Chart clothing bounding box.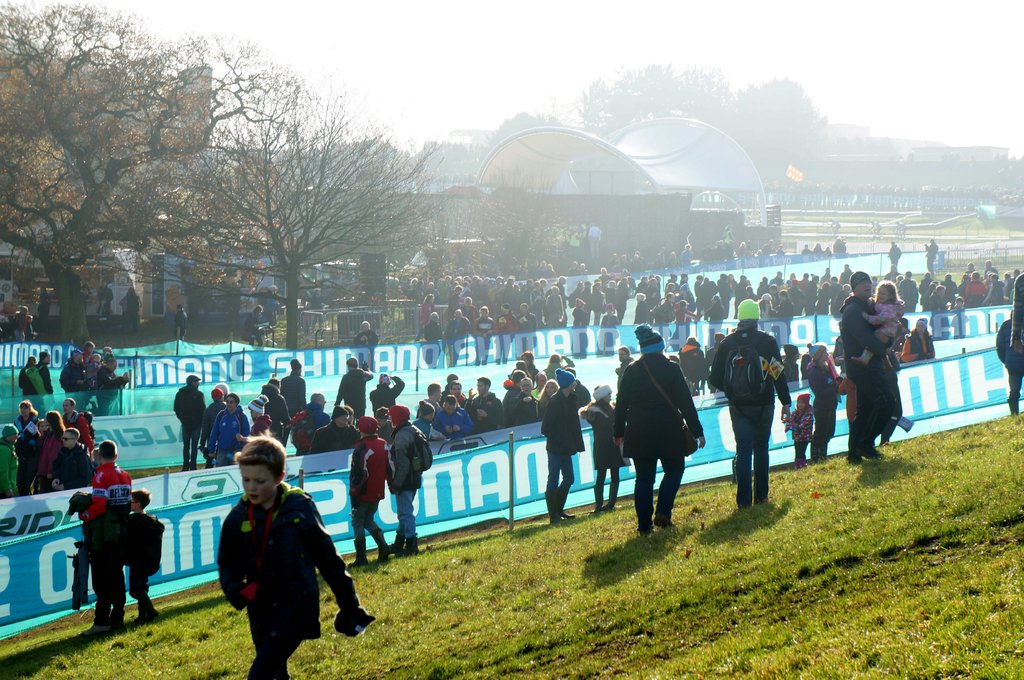
Charted: detection(709, 319, 793, 511).
